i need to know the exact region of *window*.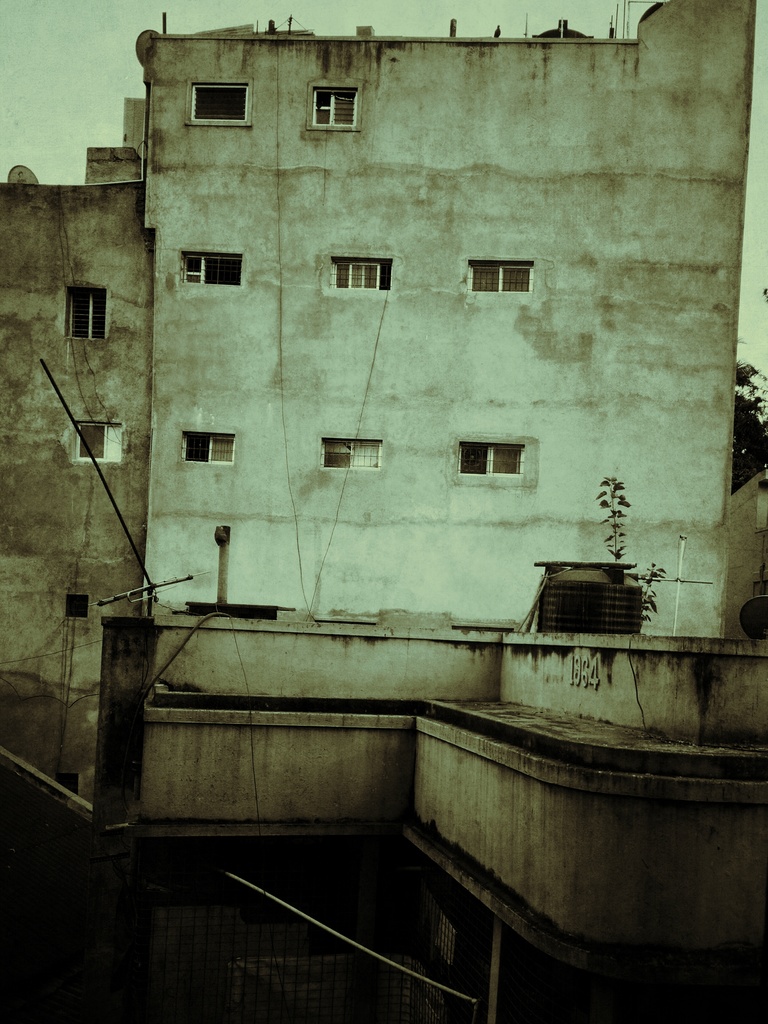
Region: [63, 289, 107, 342].
